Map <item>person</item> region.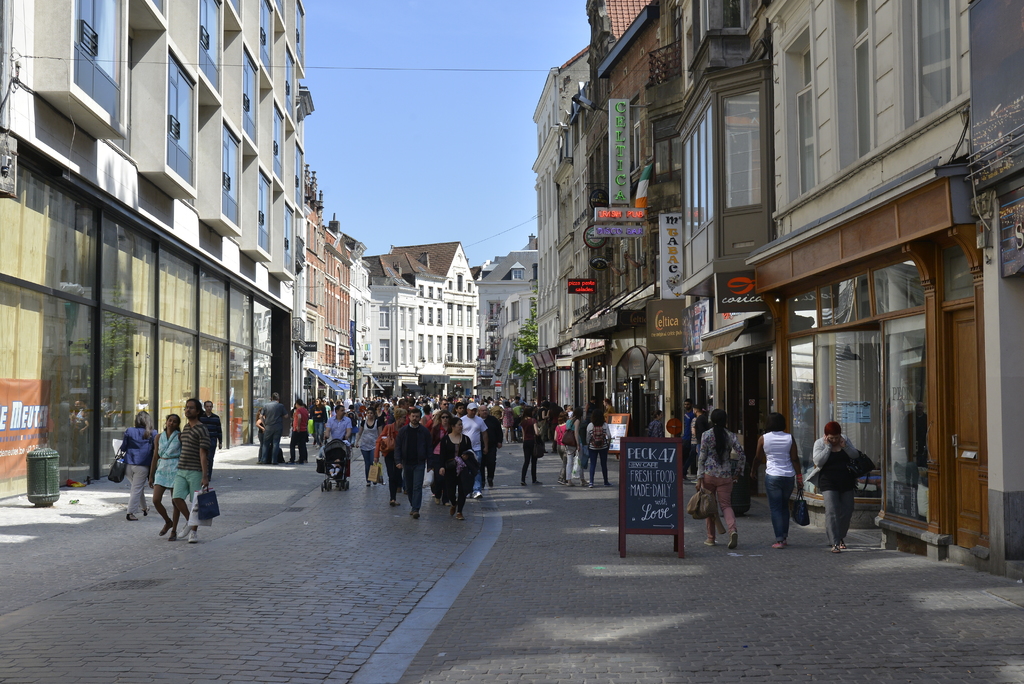
Mapped to 168,400,219,546.
